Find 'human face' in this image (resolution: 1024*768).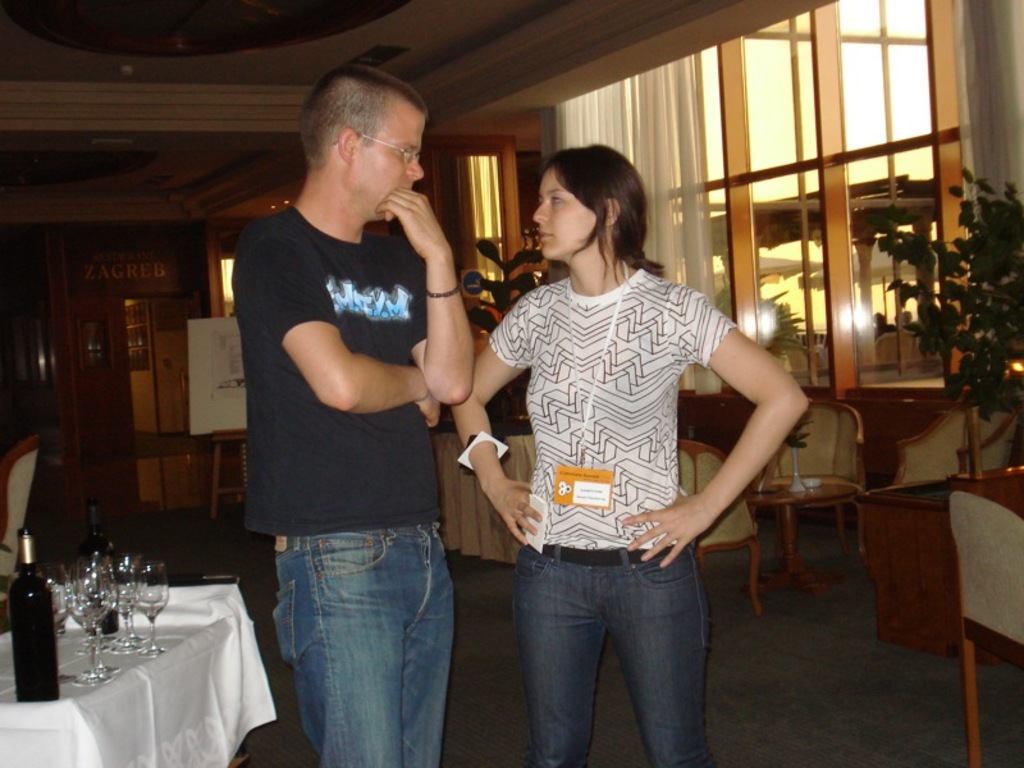
(left=532, top=164, right=607, bottom=259).
